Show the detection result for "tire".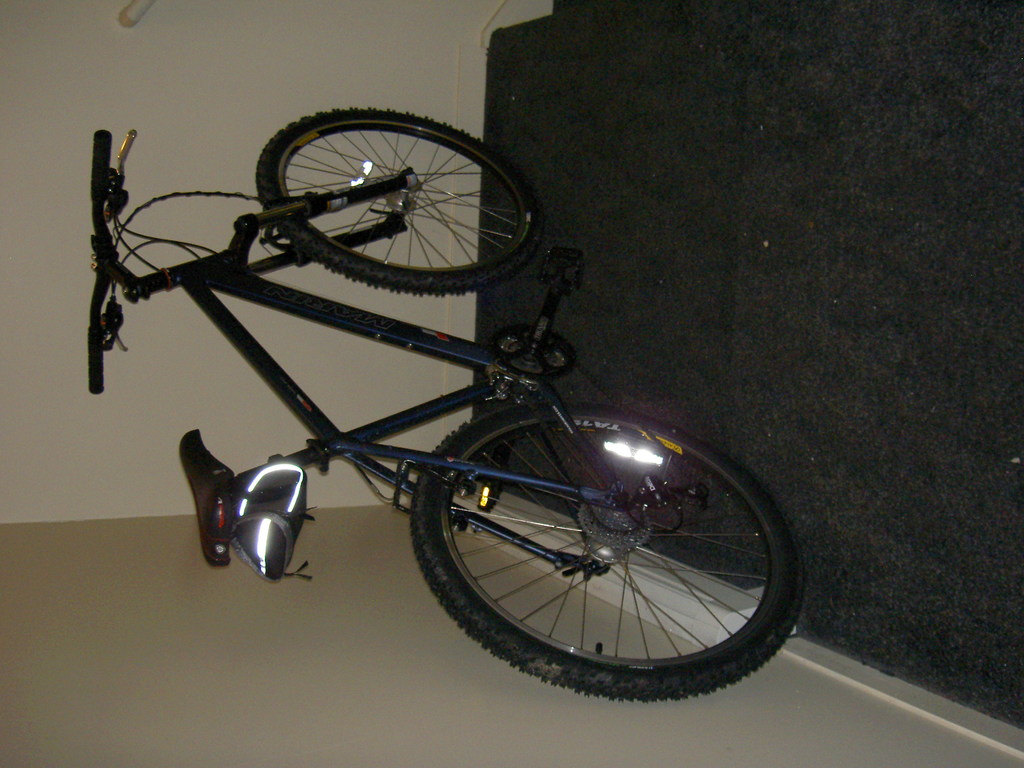
<bbox>253, 106, 538, 291</bbox>.
